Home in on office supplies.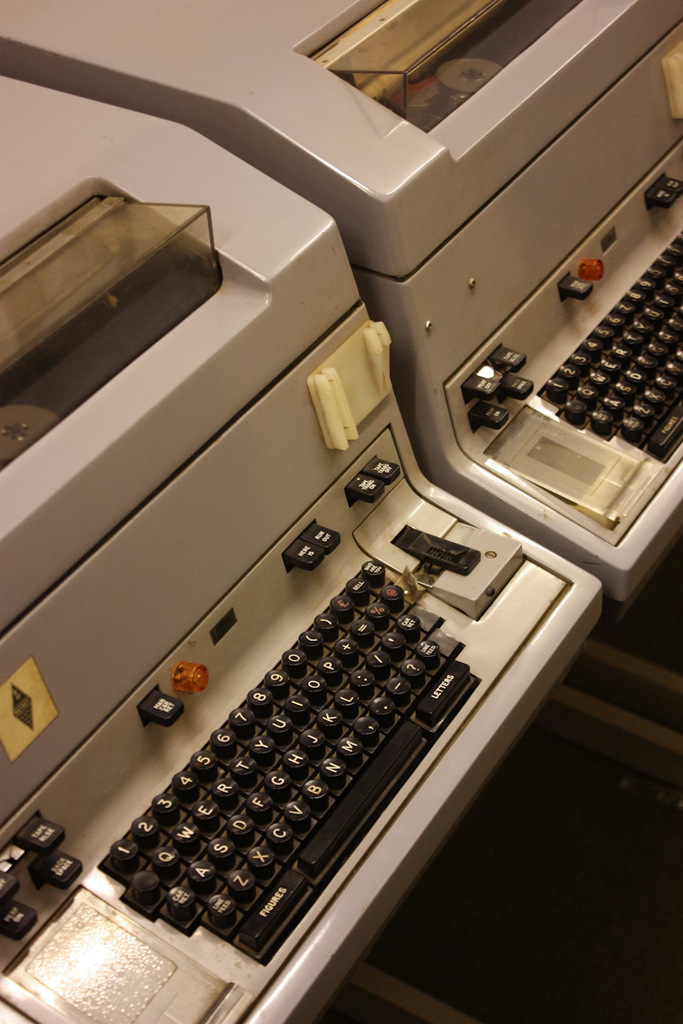
Homed in at BBox(0, 1, 682, 590).
